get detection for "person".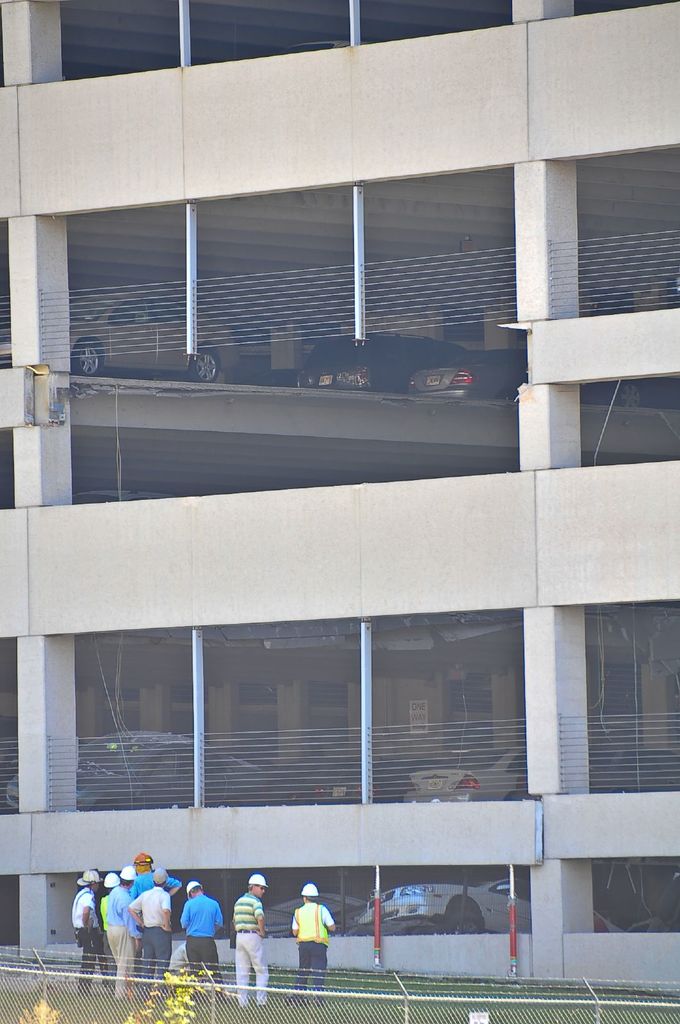
Detection: bbox(287, 884, 332, 1000).
